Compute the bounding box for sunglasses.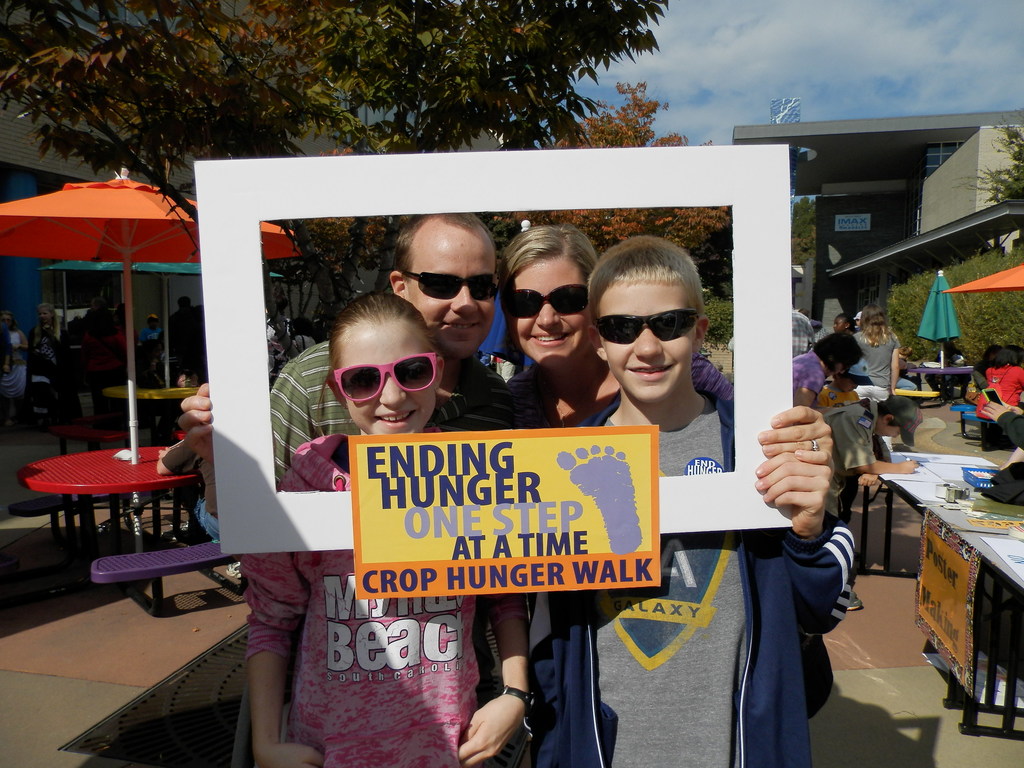
detection(332, 352, 437, 401).
